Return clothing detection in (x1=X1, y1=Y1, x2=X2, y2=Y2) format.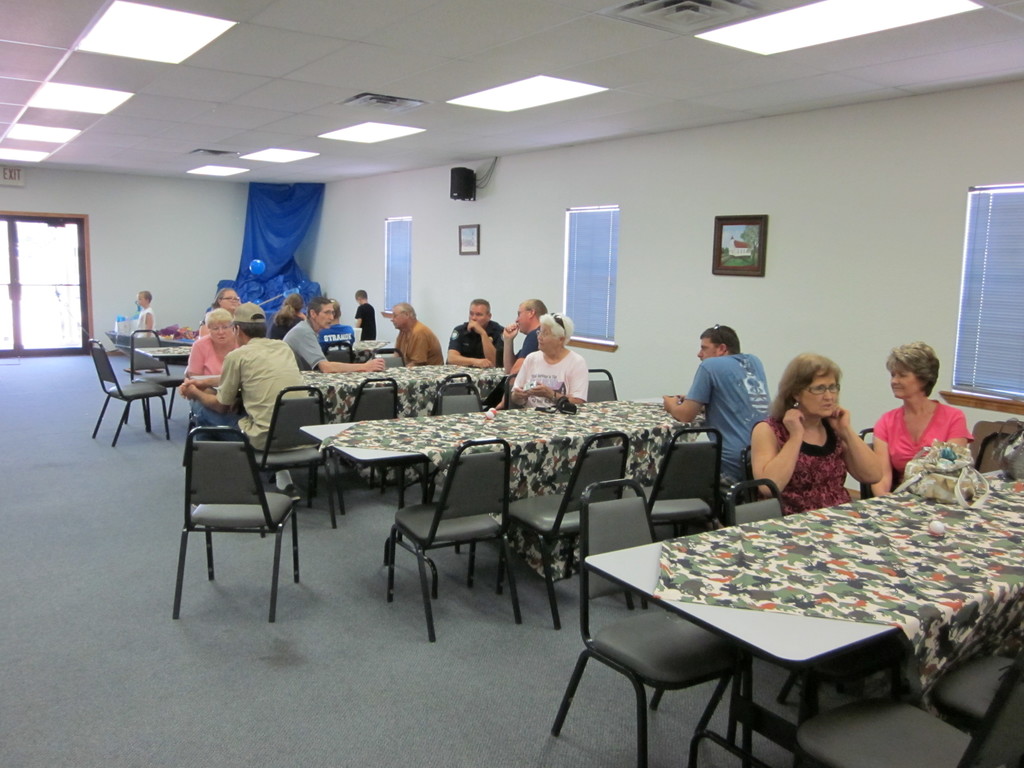
(x1=392, y1=320, x2=443, y2=367).
